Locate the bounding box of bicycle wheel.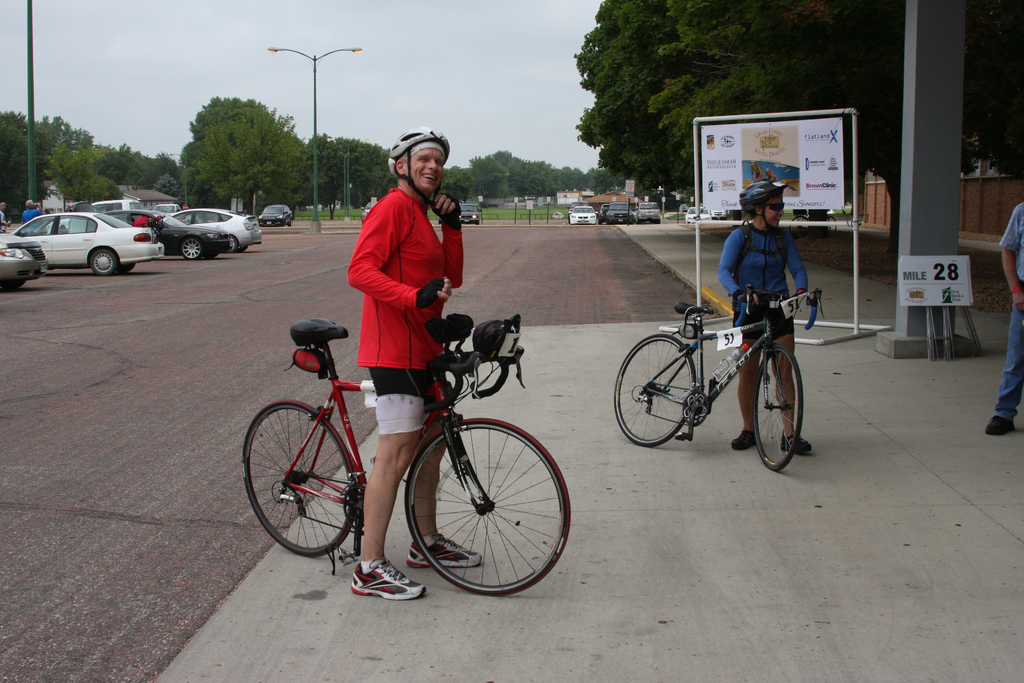
Bounding box: bbox(751, 341, 804, 476).
